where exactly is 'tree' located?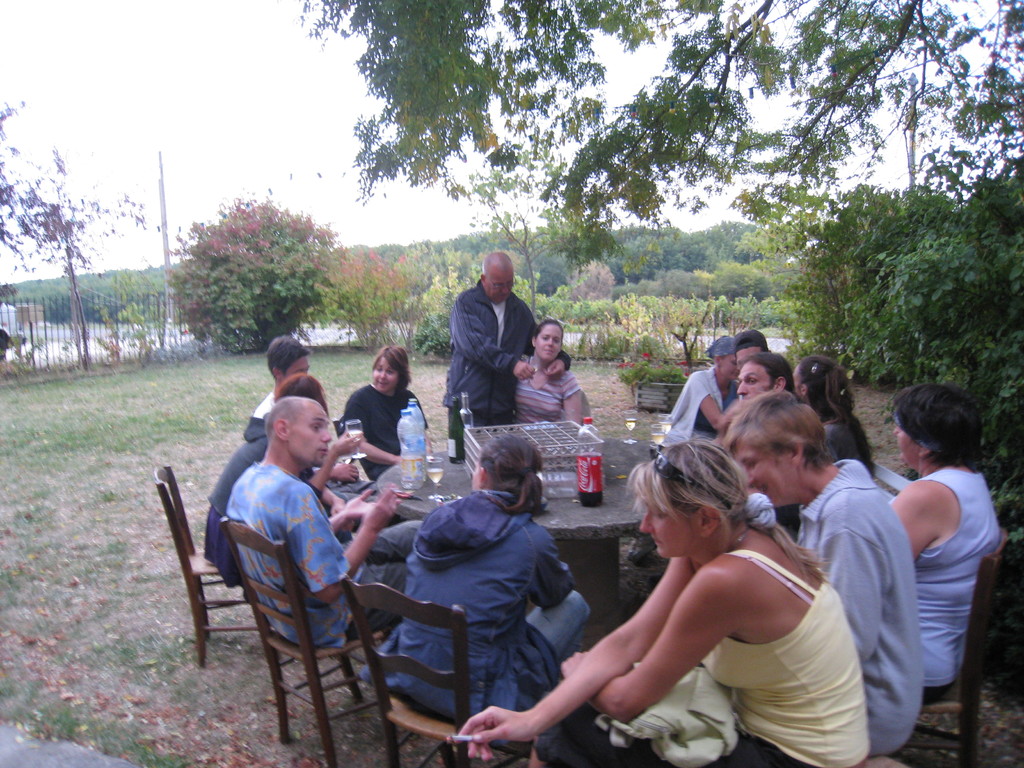
Its bounding box is [413, 258, 474, 355].
